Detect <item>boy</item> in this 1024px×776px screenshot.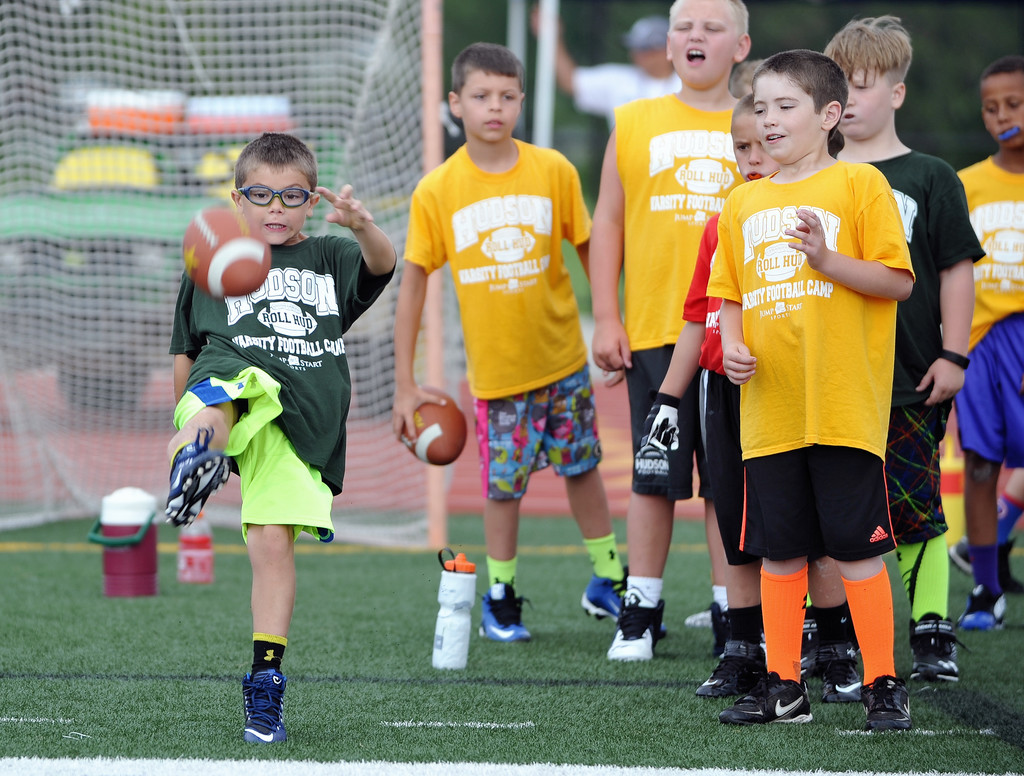
Detection: region(164, 127, 397, 743).
